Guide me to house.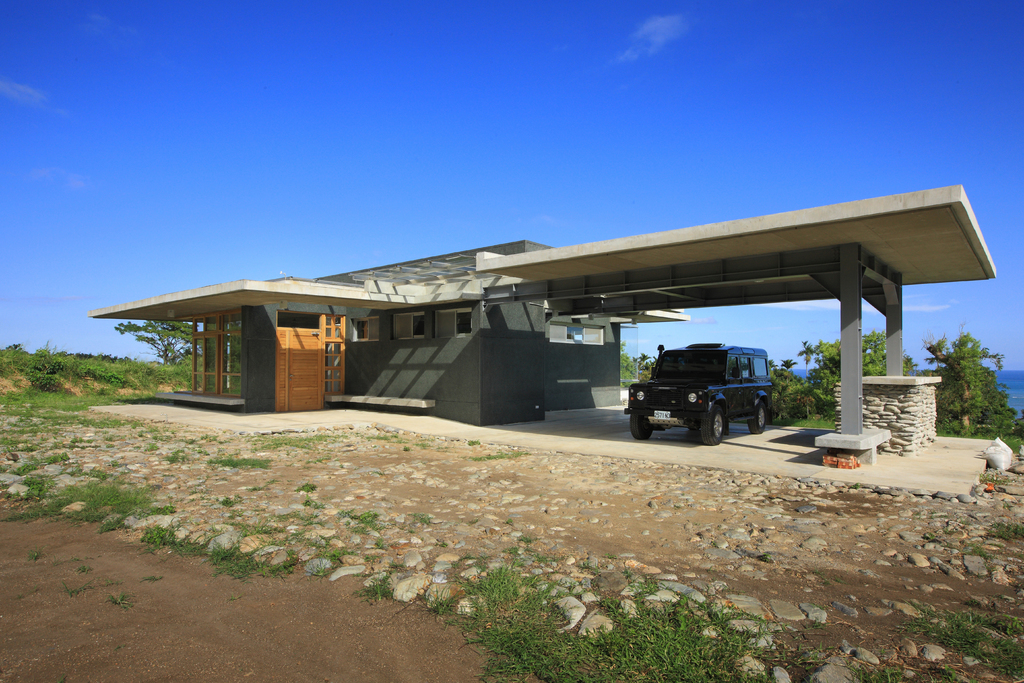
Guidance: (81,184,998,464).
